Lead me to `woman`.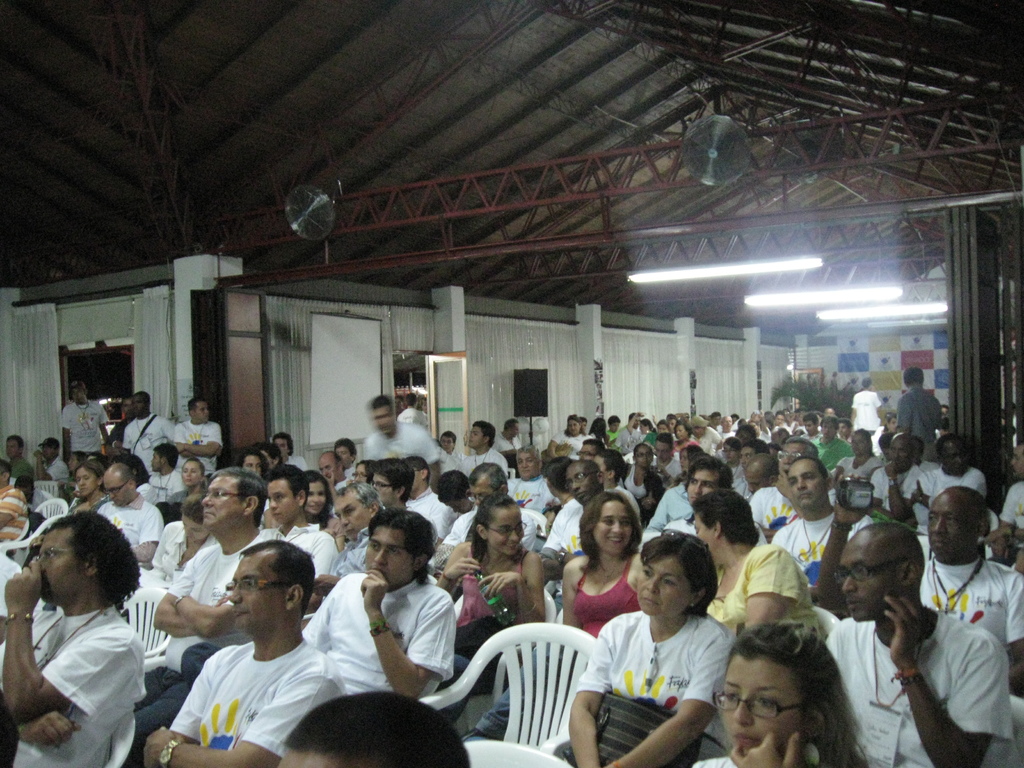
Lead to x1=549 y1=413 x2=595 y2=460.
